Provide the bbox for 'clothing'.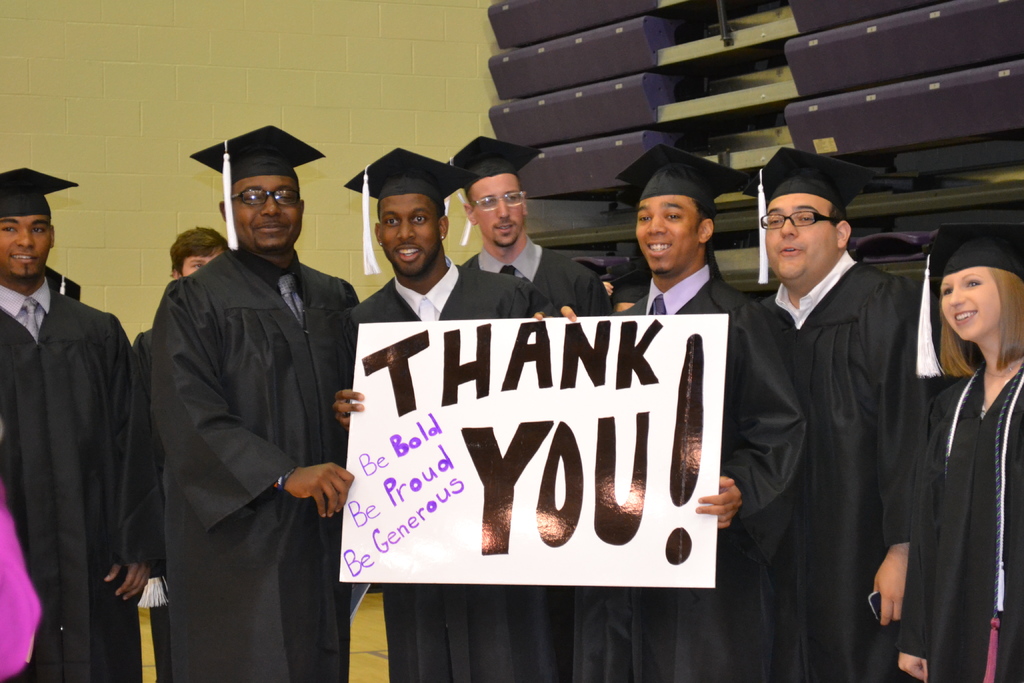
Rect(885, 276, 1008, 682).
